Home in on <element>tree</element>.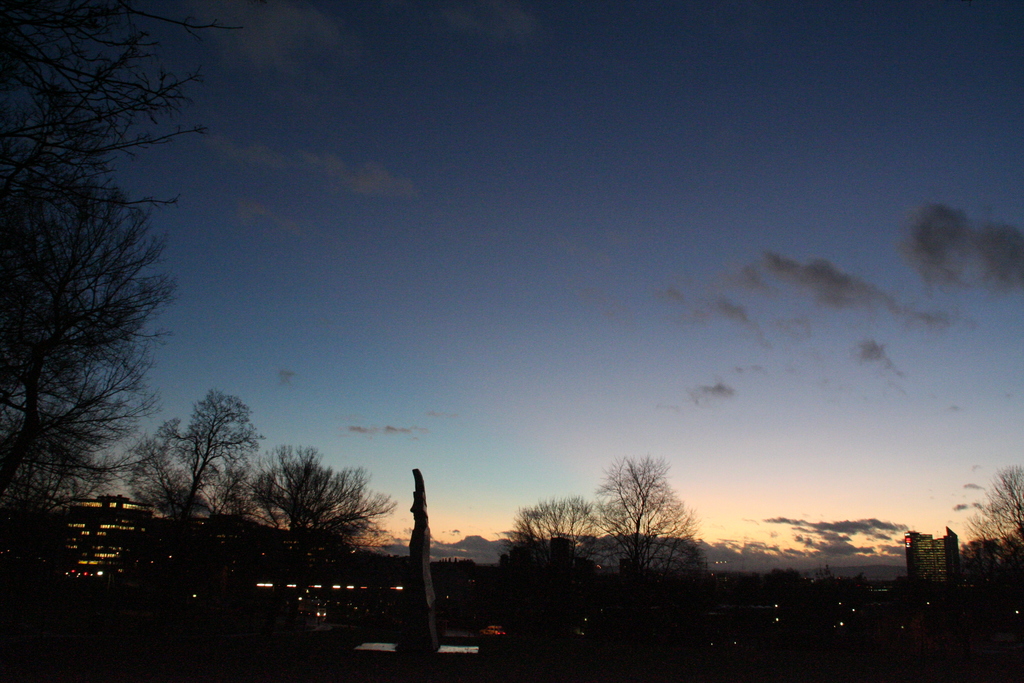
Homed in at (249,441,399,555).
